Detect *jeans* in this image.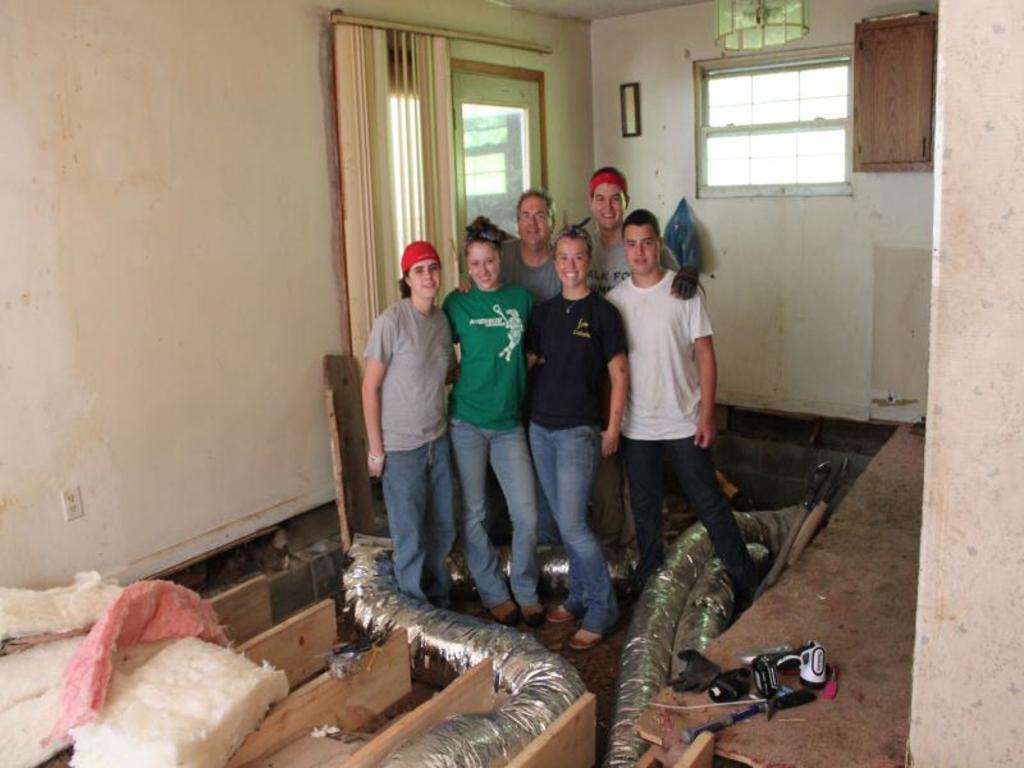
Detection: l=621, t=436, r=754, b=575.
